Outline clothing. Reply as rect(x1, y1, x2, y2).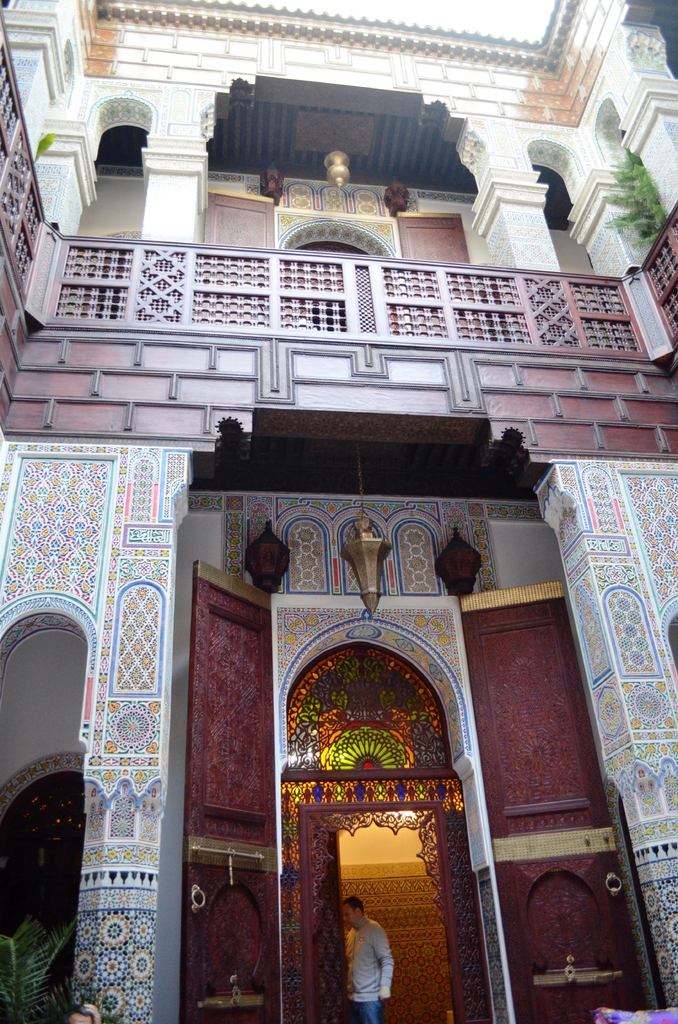
rect(327, 890, 394, 1008).
